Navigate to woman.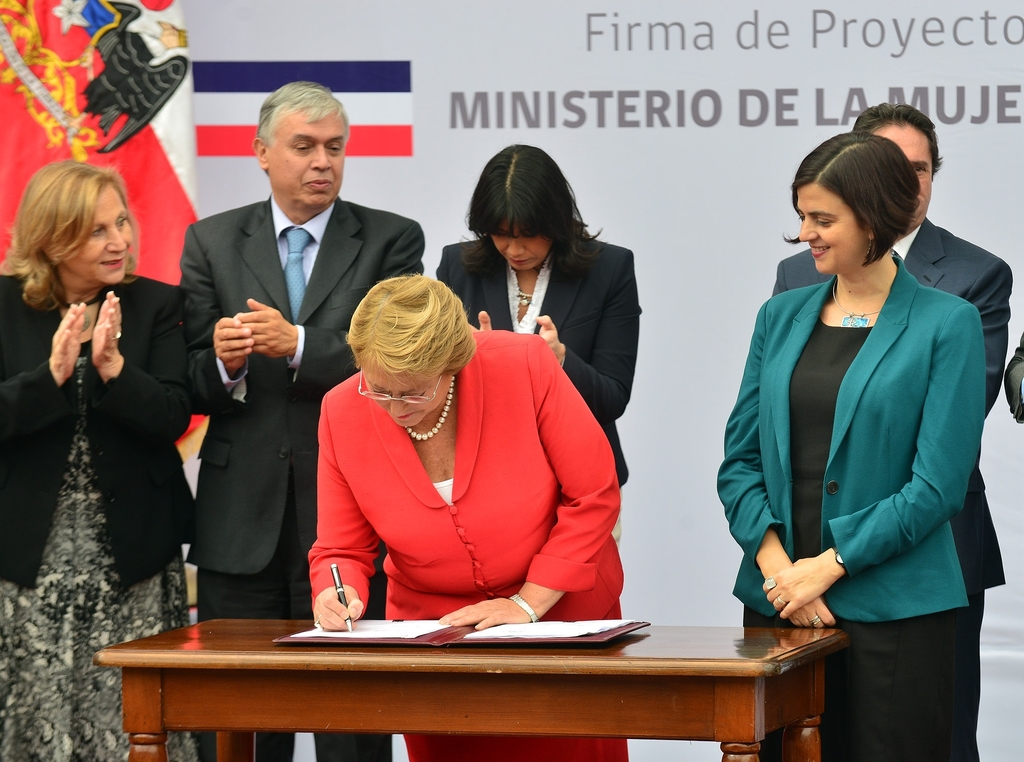
Navigation target: <bbox>715, 128, 988, 761</bbox>.
